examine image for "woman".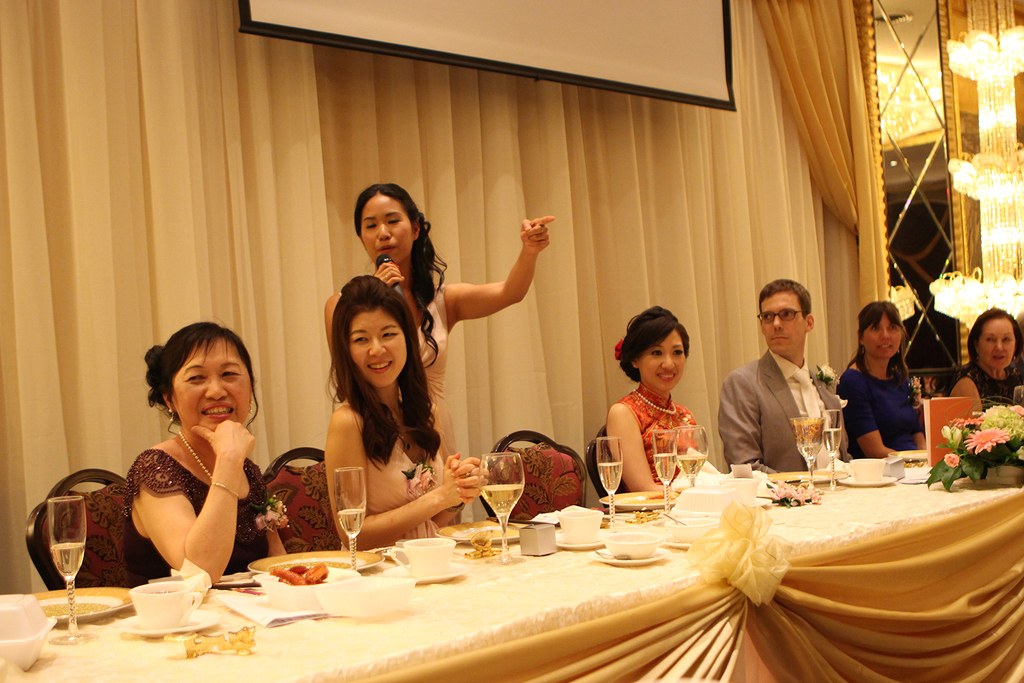
Examination result: l=320, t=187, r=556, b=468.
